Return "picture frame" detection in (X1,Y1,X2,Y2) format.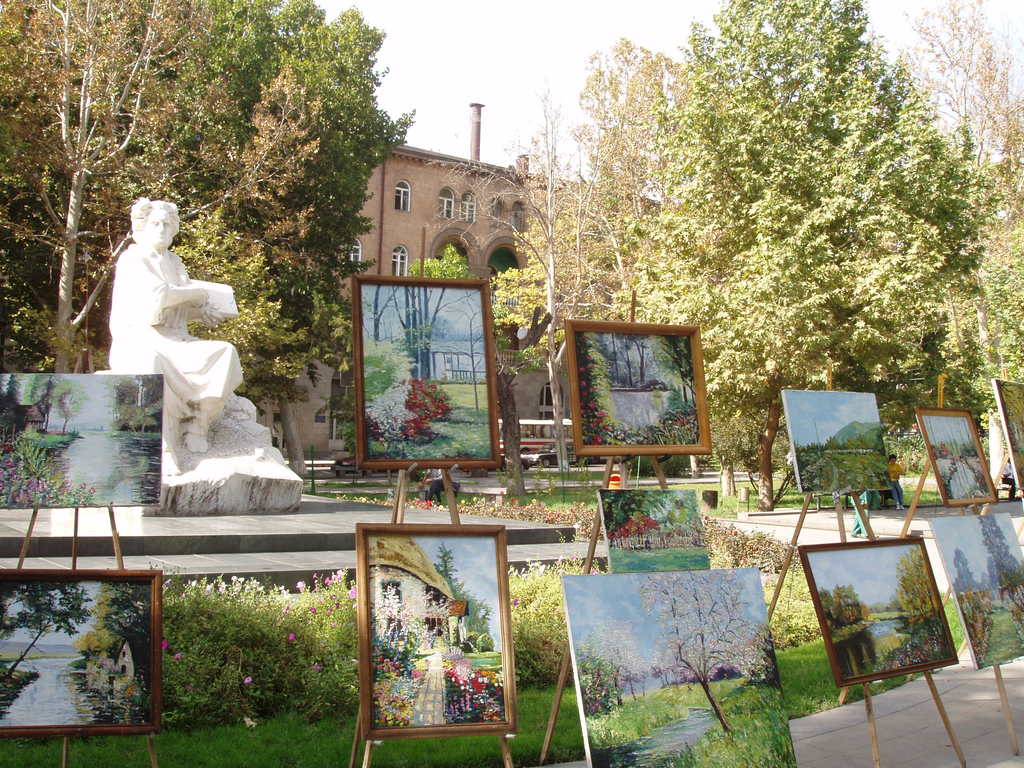
(799,534,960,691).
